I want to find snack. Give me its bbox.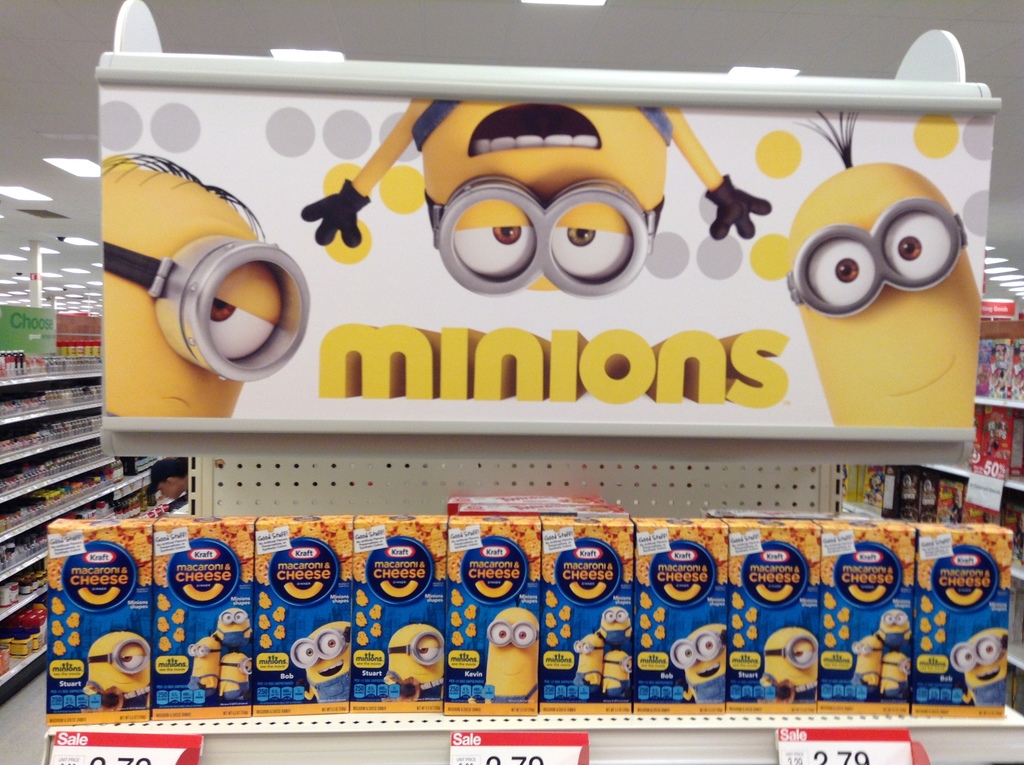
{"left": 259, "top": 594, "right": 269, "bottom": 608}.
